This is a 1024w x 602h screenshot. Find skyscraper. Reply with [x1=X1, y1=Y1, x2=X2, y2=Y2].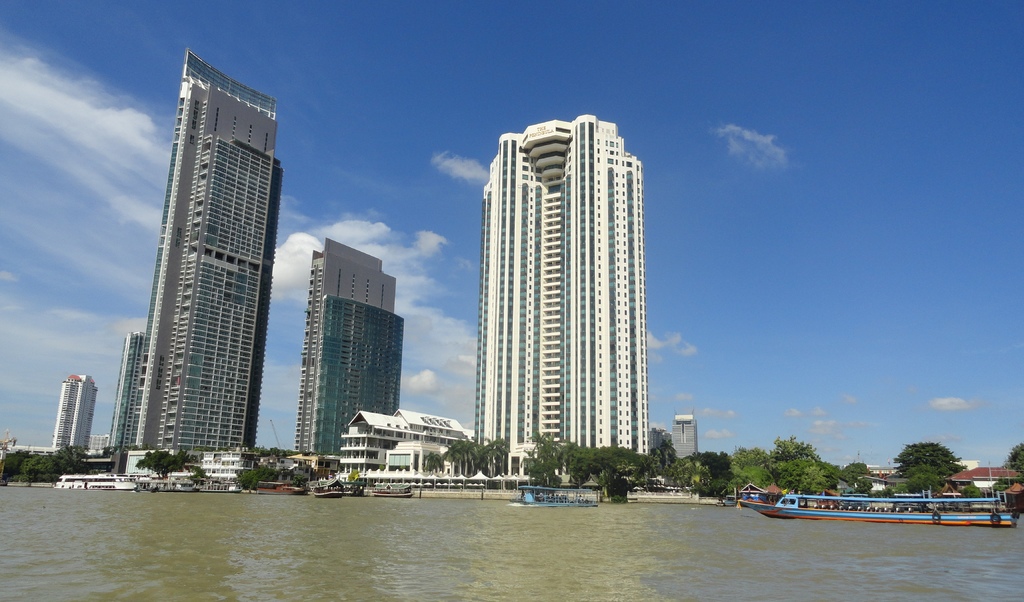
[x1=125, y1=46, x2=291, y2=460].
